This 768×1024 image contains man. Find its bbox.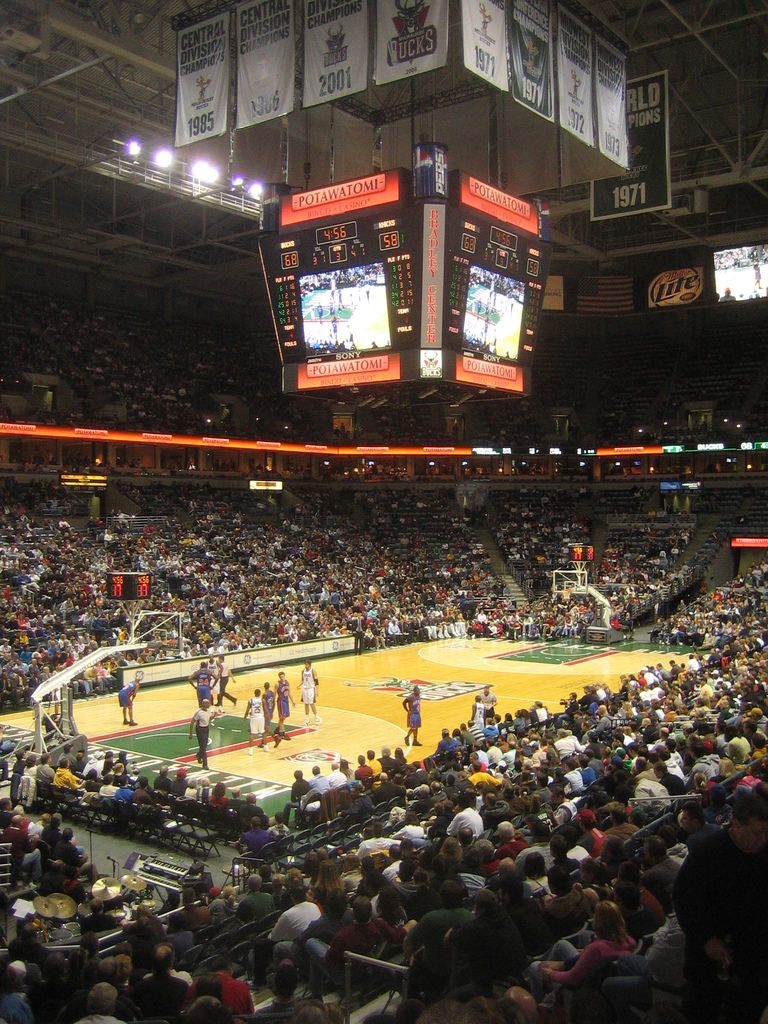
[189, 699, 219, 767].
